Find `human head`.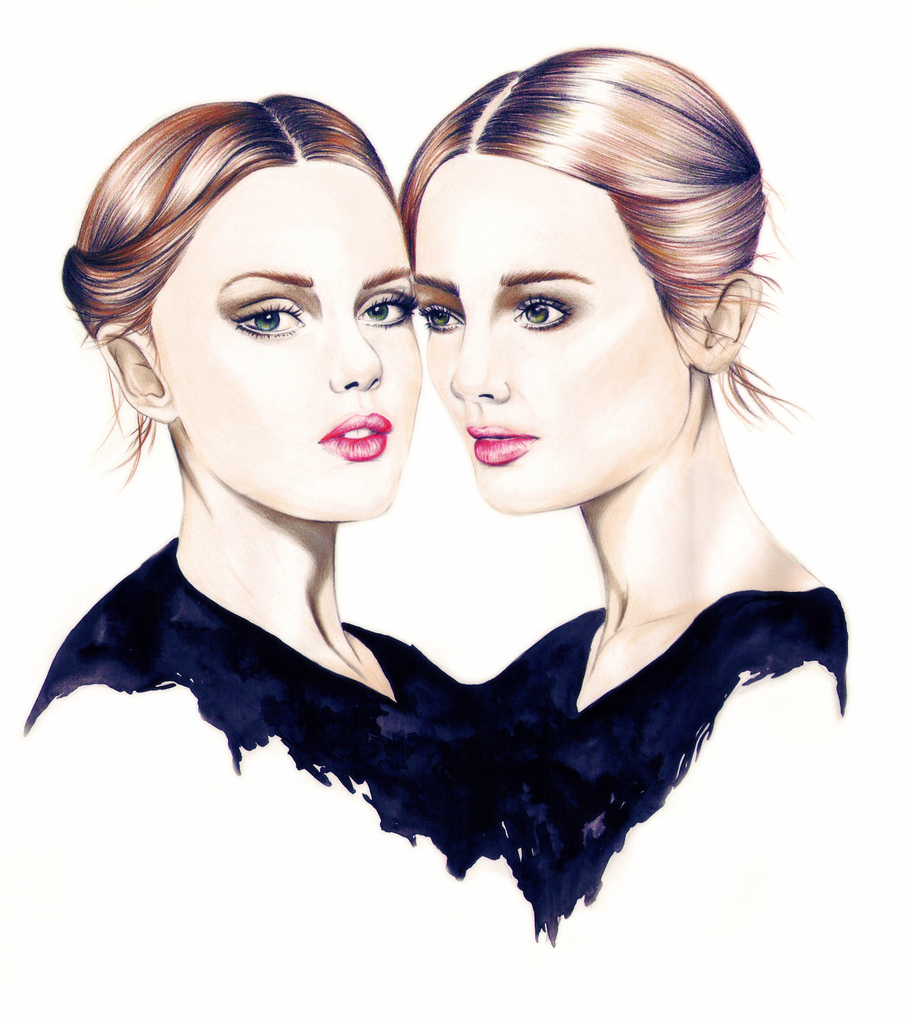
bbox(400, 47, 761, 522).
